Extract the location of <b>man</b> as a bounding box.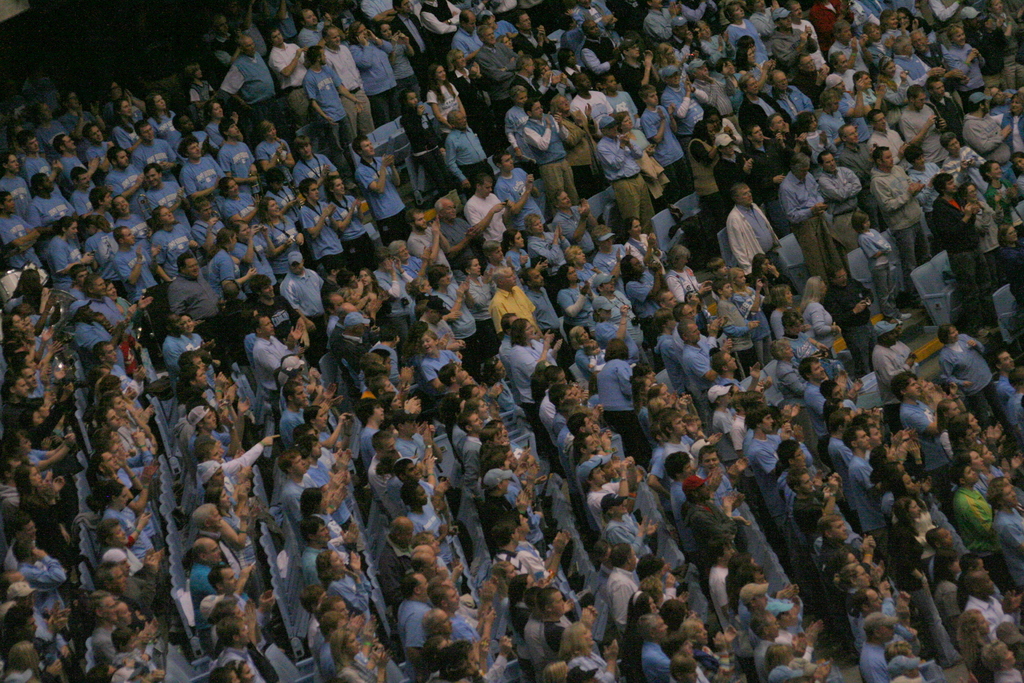
bbox(67, 171, 94, 217).
